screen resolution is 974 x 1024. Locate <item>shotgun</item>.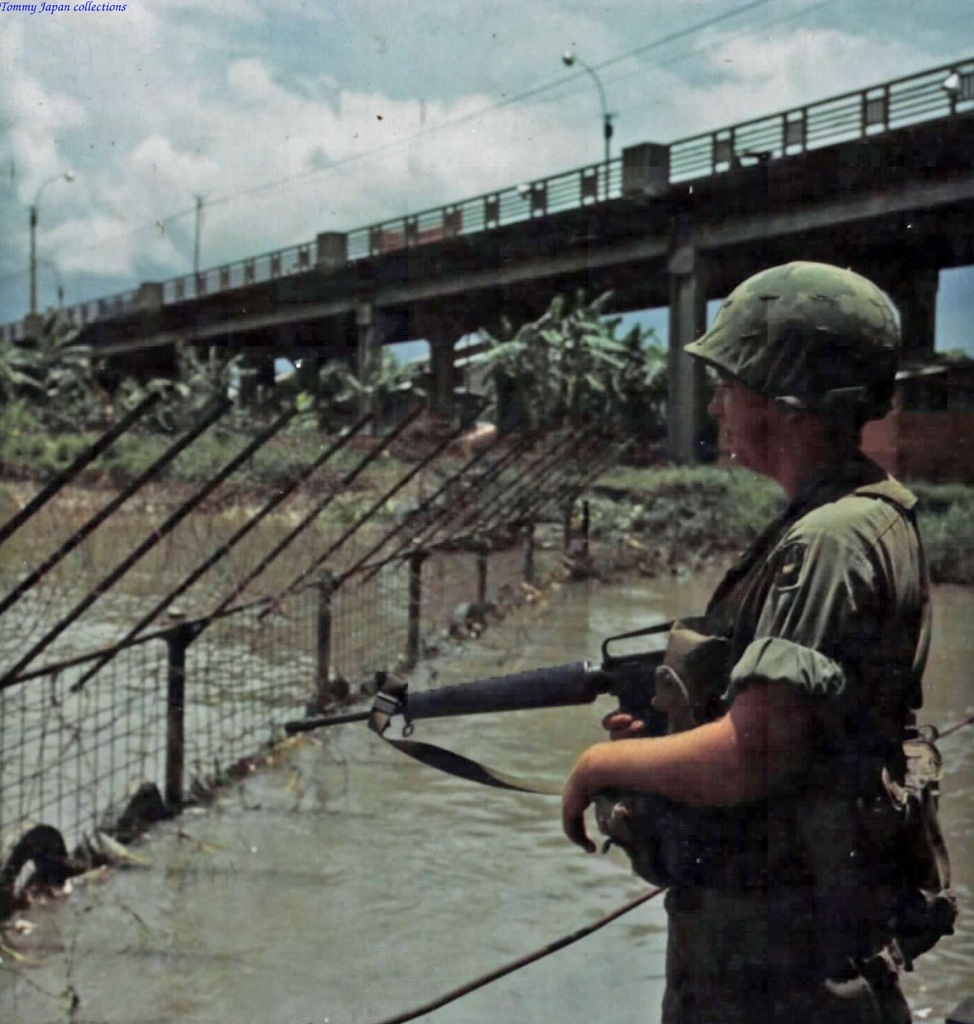
{"left": 289, "top": 611, "right": 694, "bottom": 744}.
